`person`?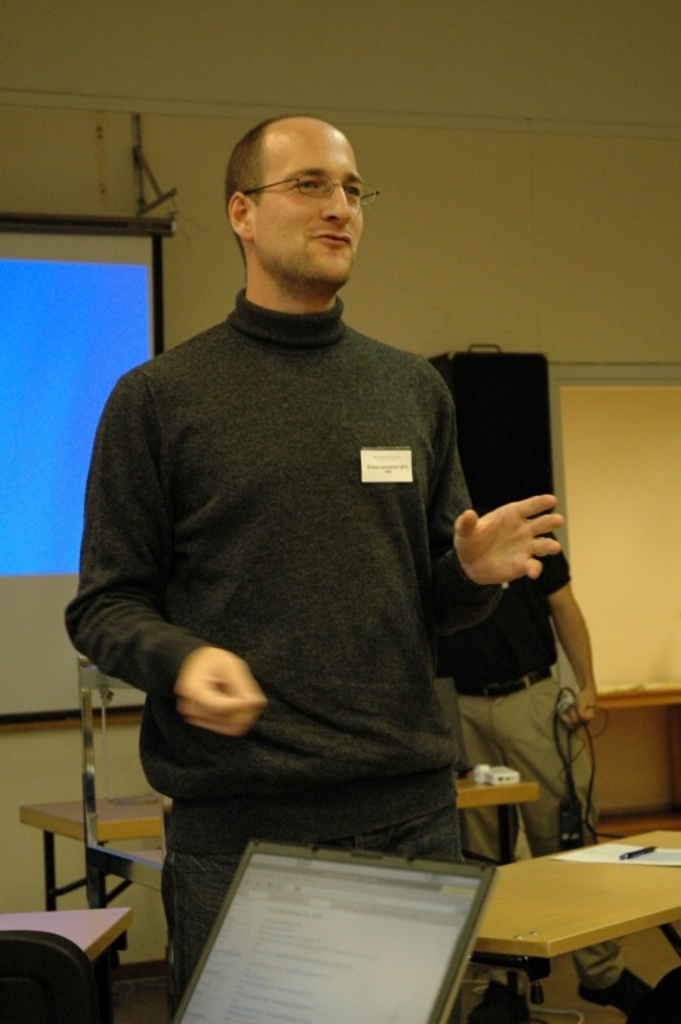
<box>60,113,569,1023</box>
